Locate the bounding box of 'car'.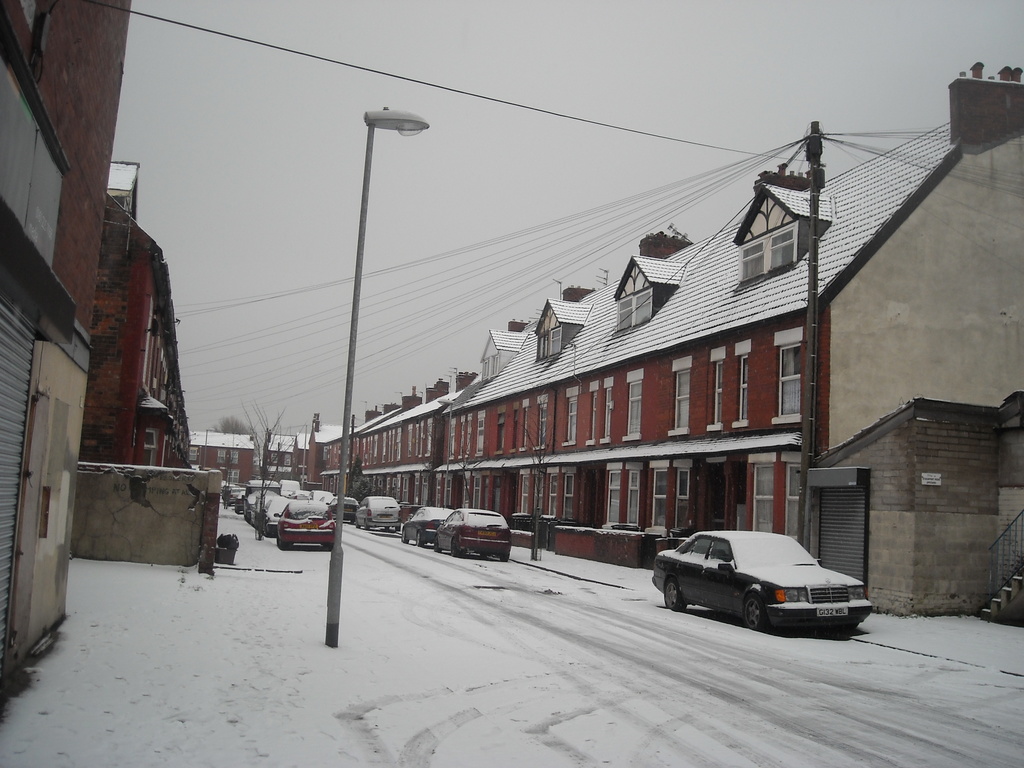
Bounding box: bbox=[437, 503, 513, 560].
